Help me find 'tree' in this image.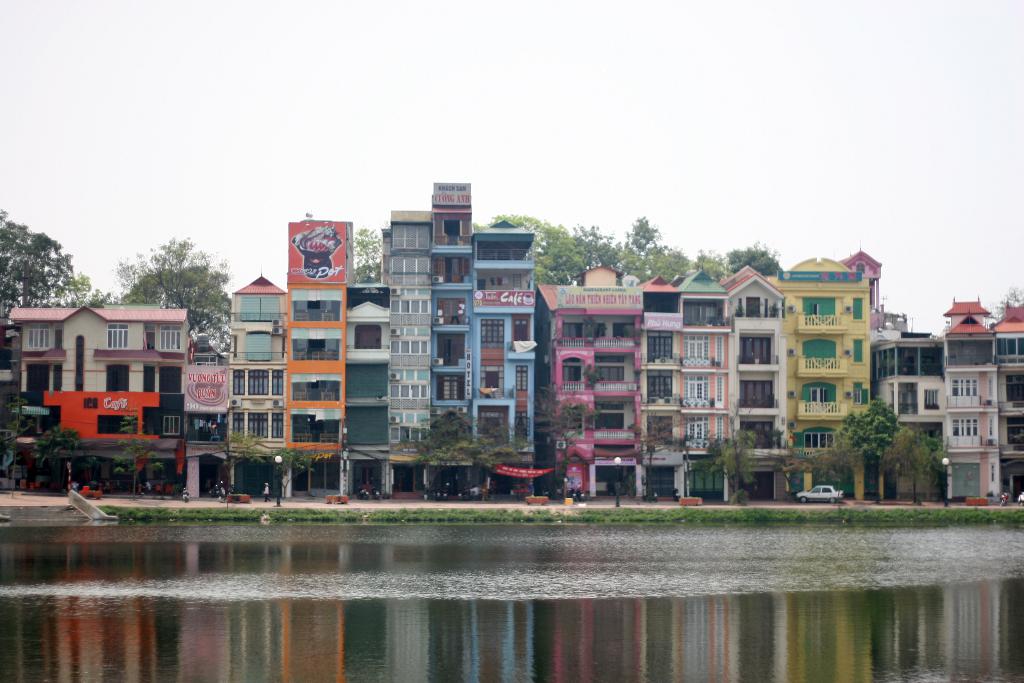
Found it: [x1=350, y1=220, x2=396, y2=287].
